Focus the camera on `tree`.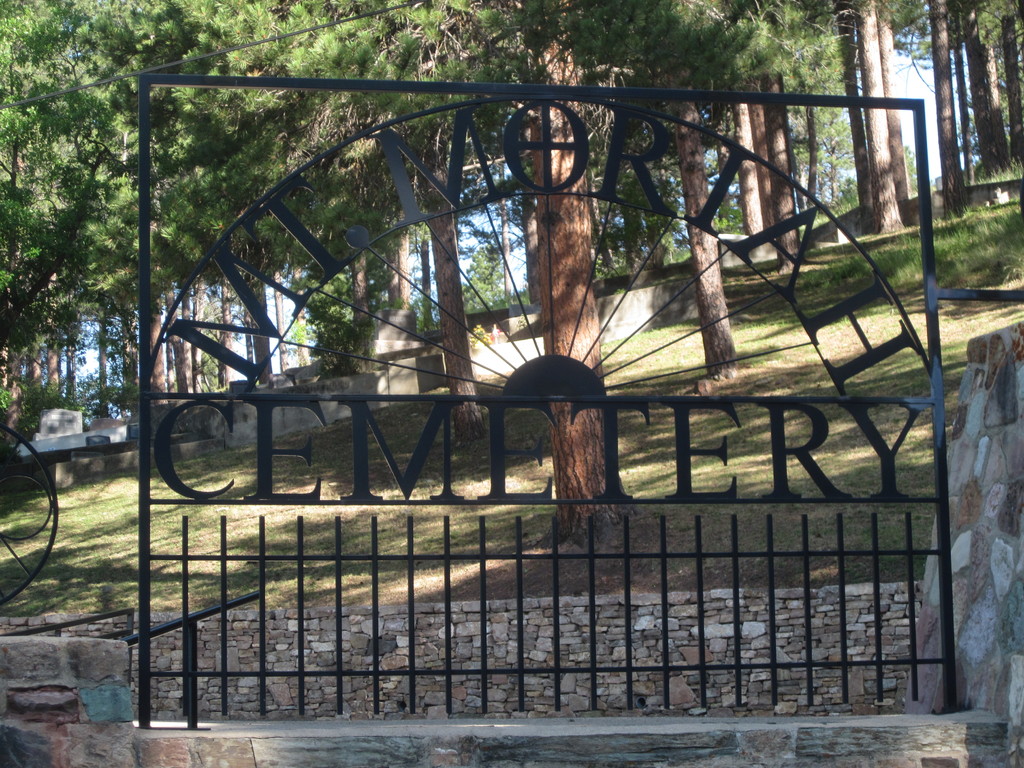
Focus region: l=676, t=0, r=786, b=383.
